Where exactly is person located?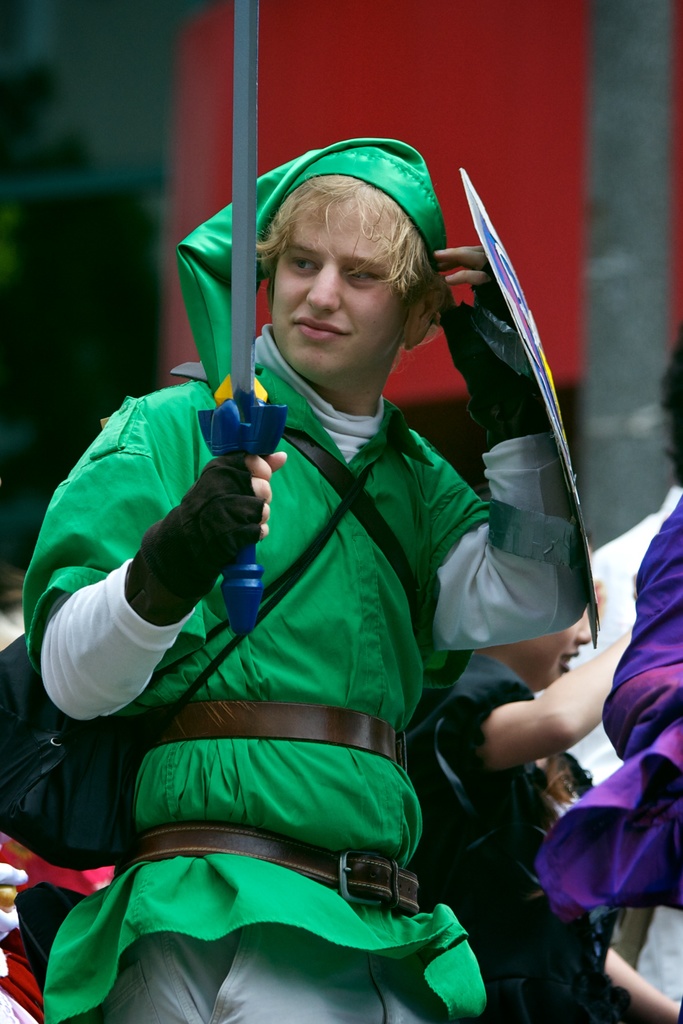
Its bounding box is 568 323 682 1005.
